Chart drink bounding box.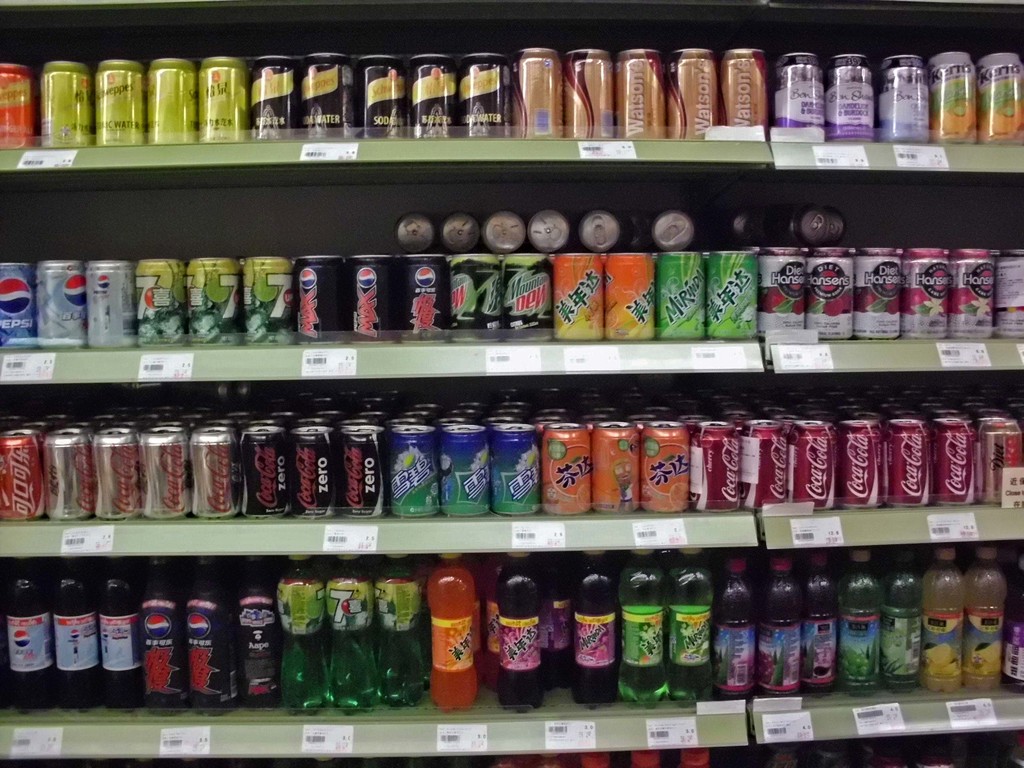
Charted: [842, 550, 881, 697].
